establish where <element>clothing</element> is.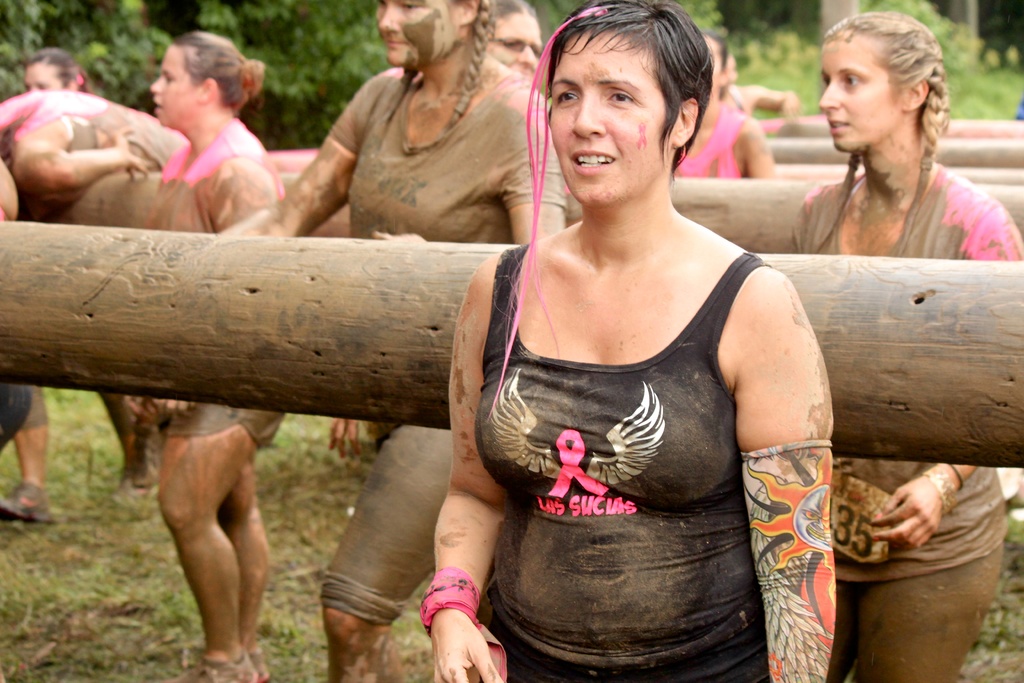
Established at l=326, t=60, r=579, b=632.
